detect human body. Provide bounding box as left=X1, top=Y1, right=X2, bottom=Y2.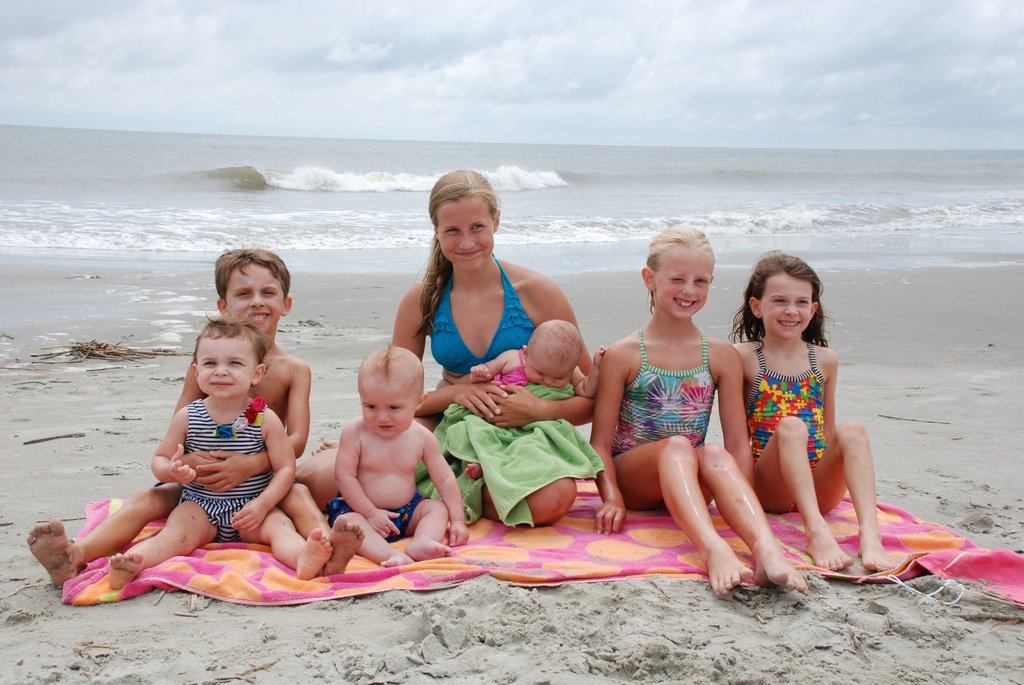
left=726, top=336, right=899, bottom=573.
